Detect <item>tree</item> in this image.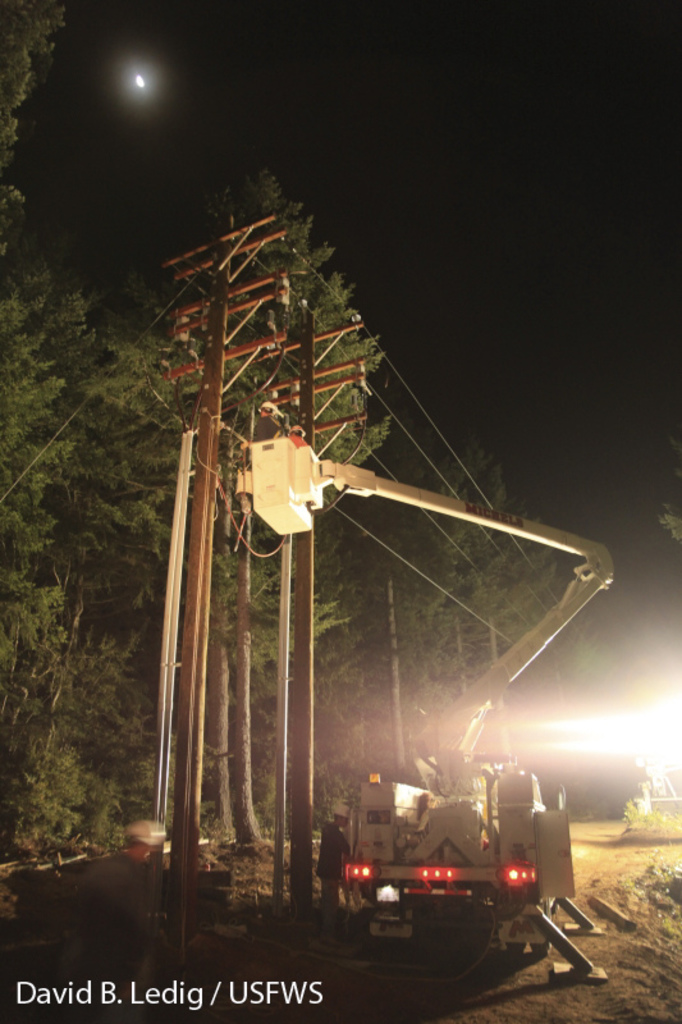
Detection: crop(150, 166, 394, 845).
